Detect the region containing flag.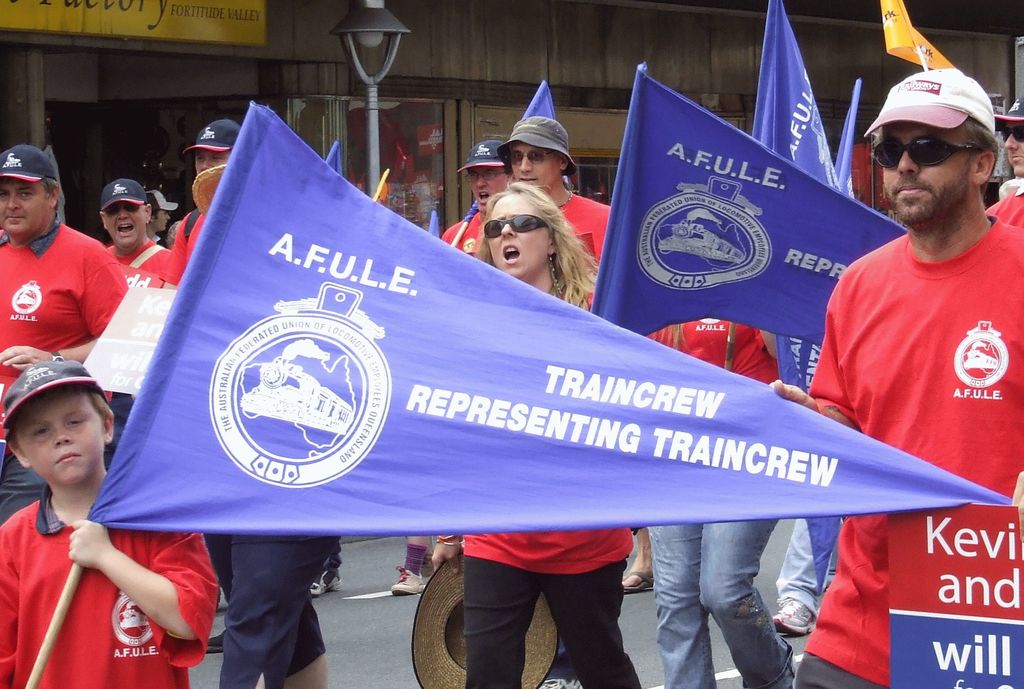
box(82, 103, 1014, 532).
